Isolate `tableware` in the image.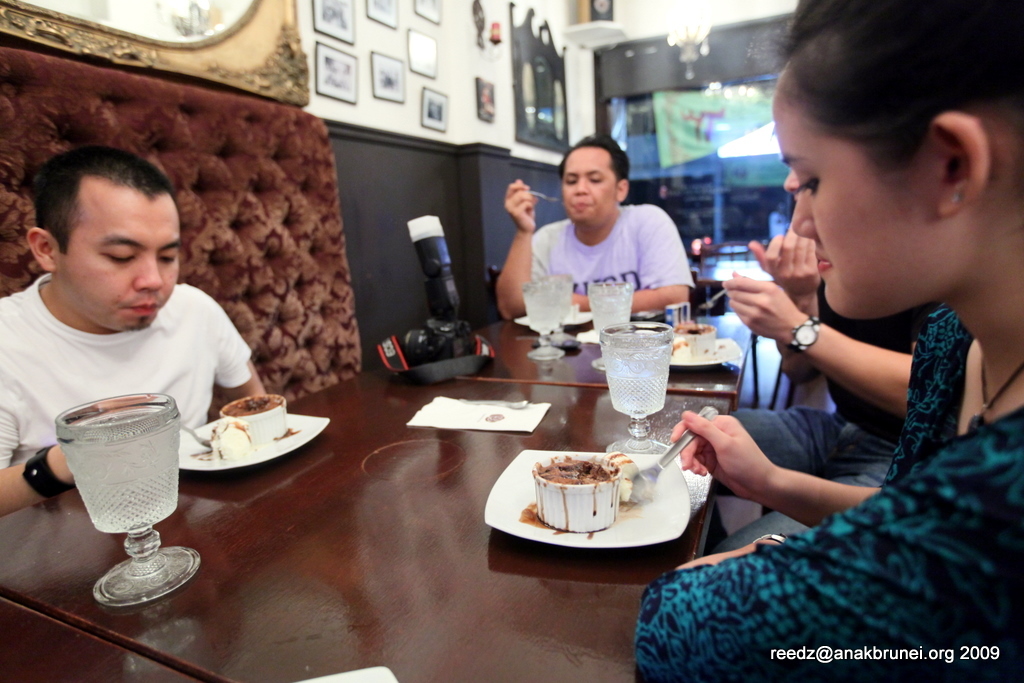
Isolated region: bbox=(599, 318, 675, 463).
